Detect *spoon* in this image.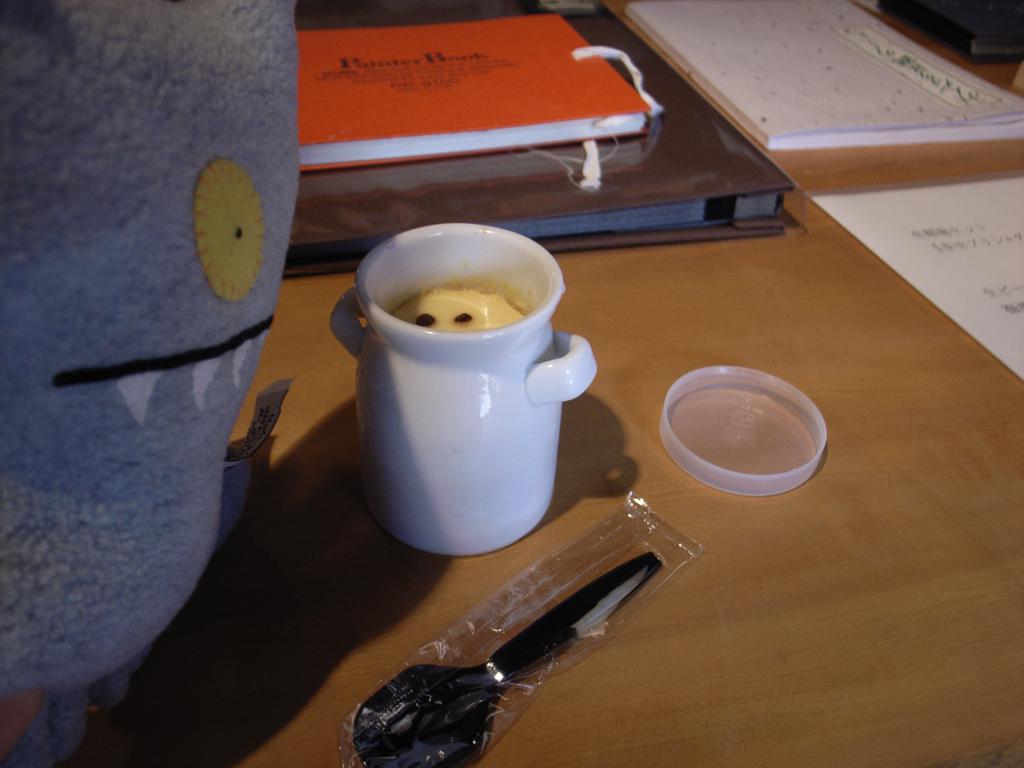
Detection: bbox=(350, 551, 662, 767).
